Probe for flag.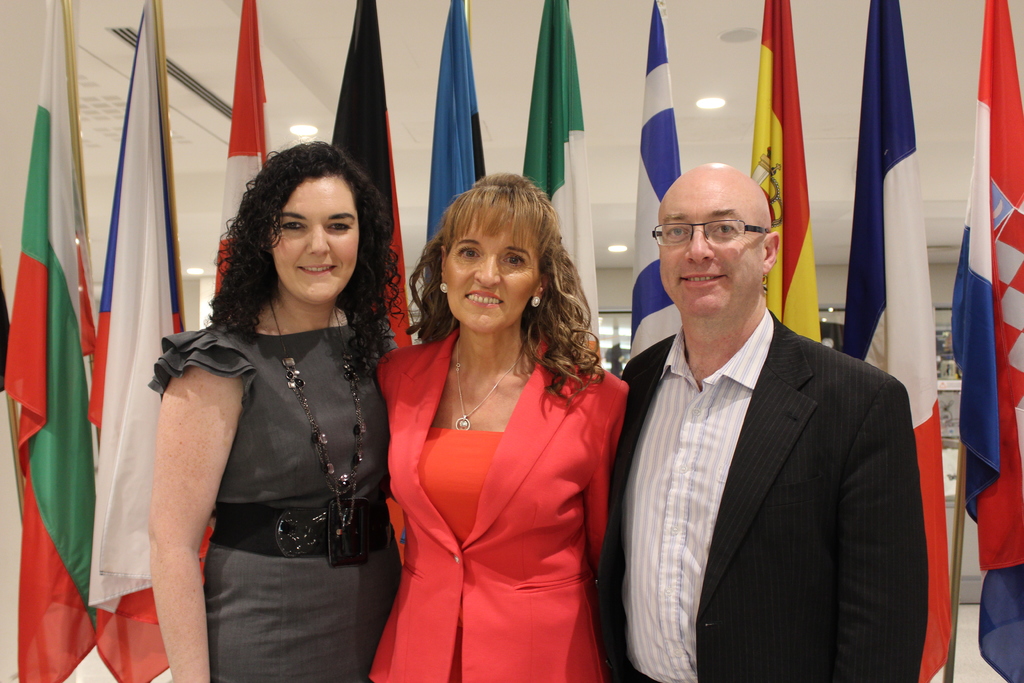
Probe result: x1=949, y1=0, x2=1023, y2=682.
